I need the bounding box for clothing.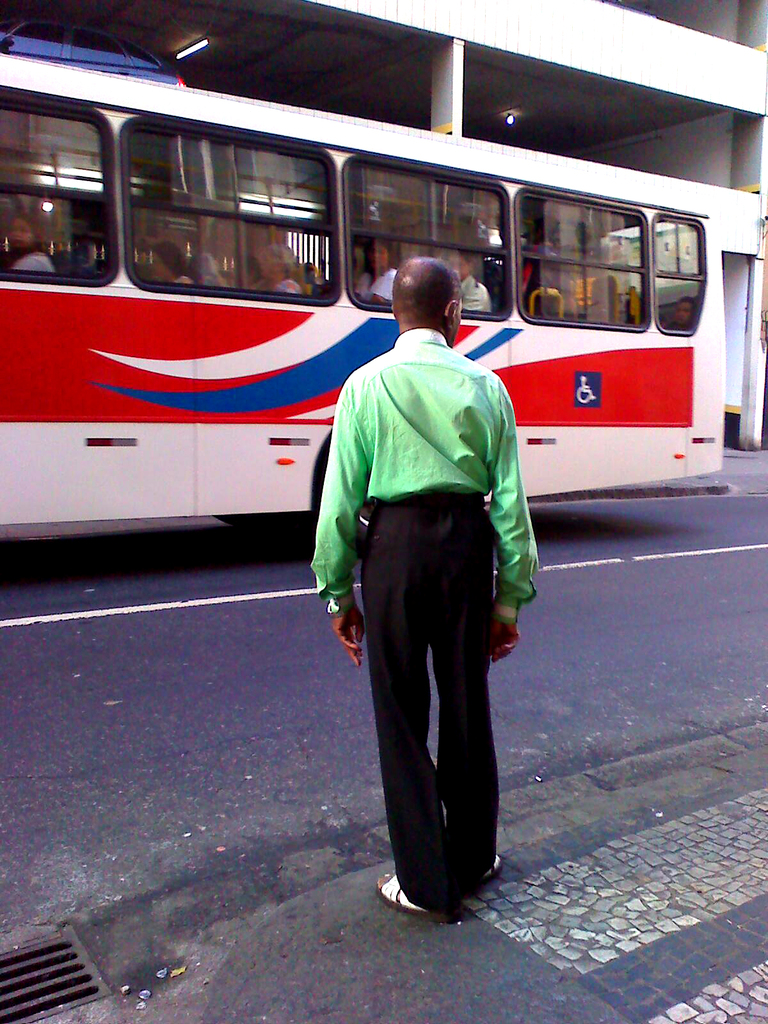
Here it is: box=[458, 274, 492, 316].
